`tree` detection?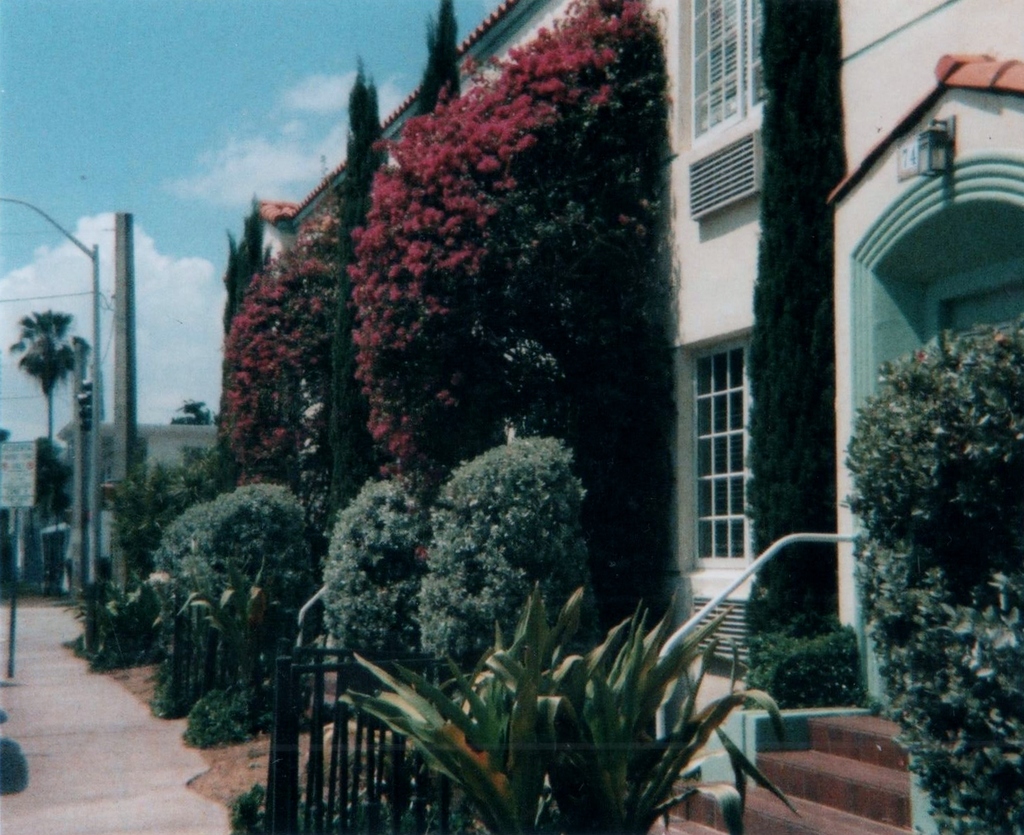
[left=847, top=320, right=1023, bottom=833]
